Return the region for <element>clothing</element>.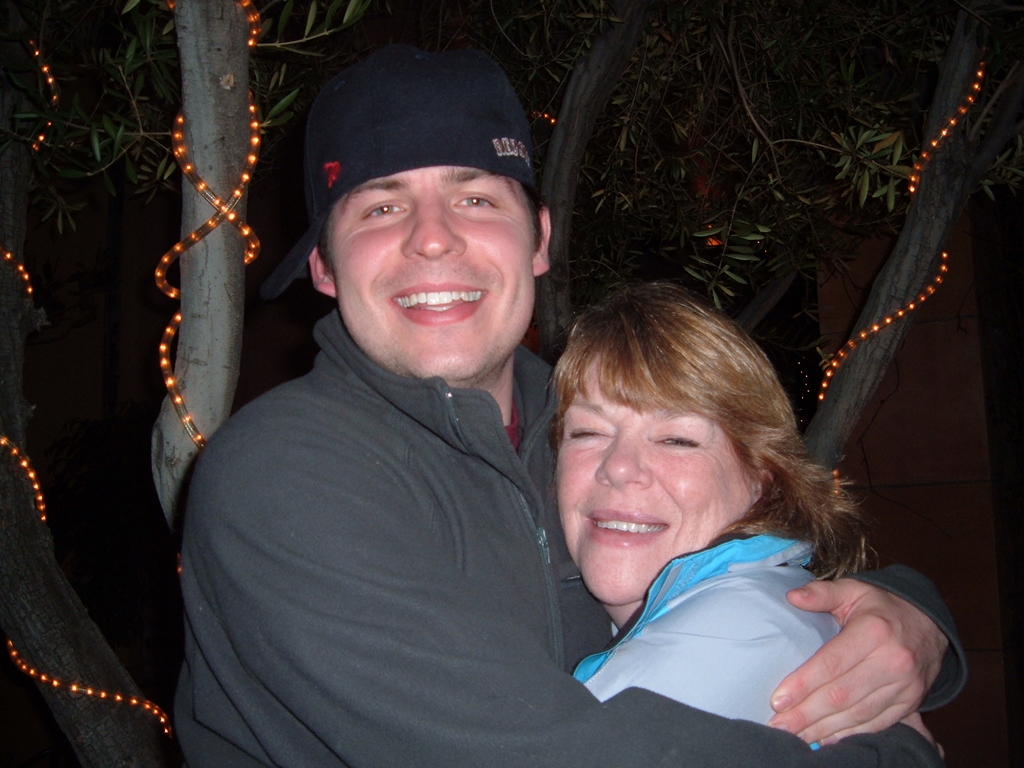
BBox(171, 241, 627, 764).
